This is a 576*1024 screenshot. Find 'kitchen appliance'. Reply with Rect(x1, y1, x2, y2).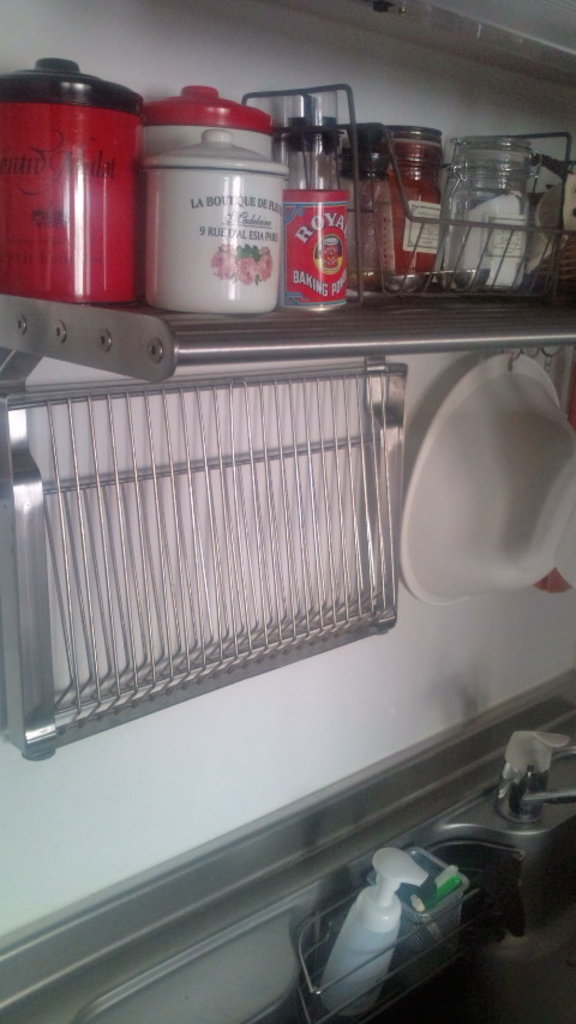
Rect(451, 144, 535, 300).
